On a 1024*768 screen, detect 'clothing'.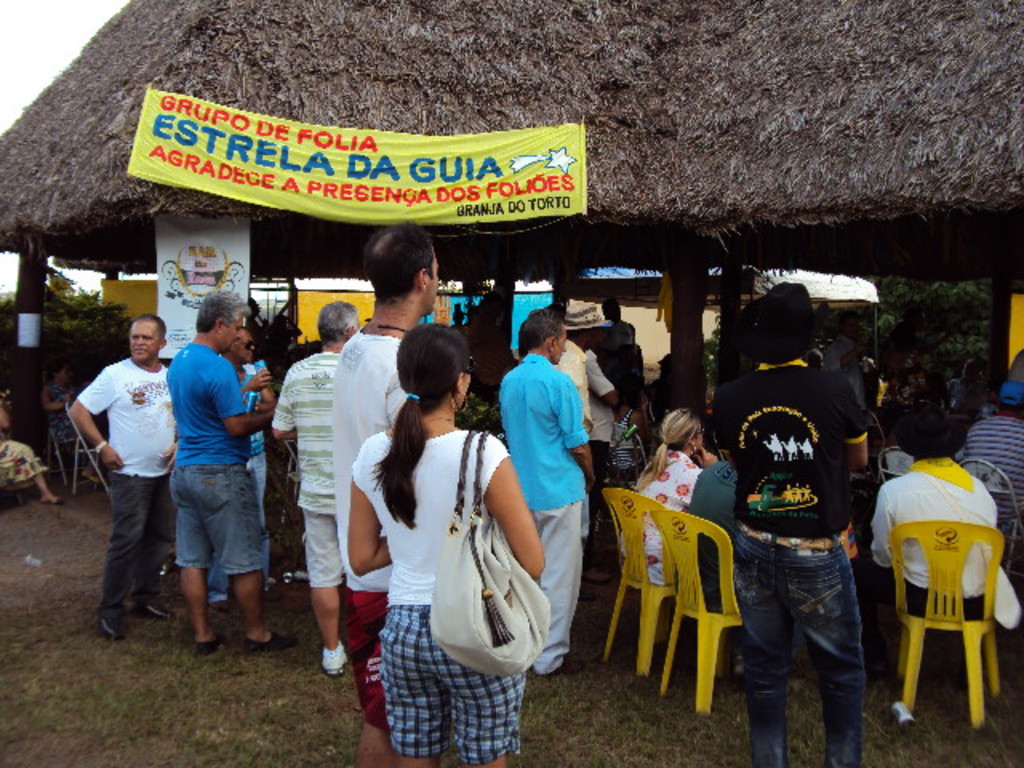
(75,357,178,472).
